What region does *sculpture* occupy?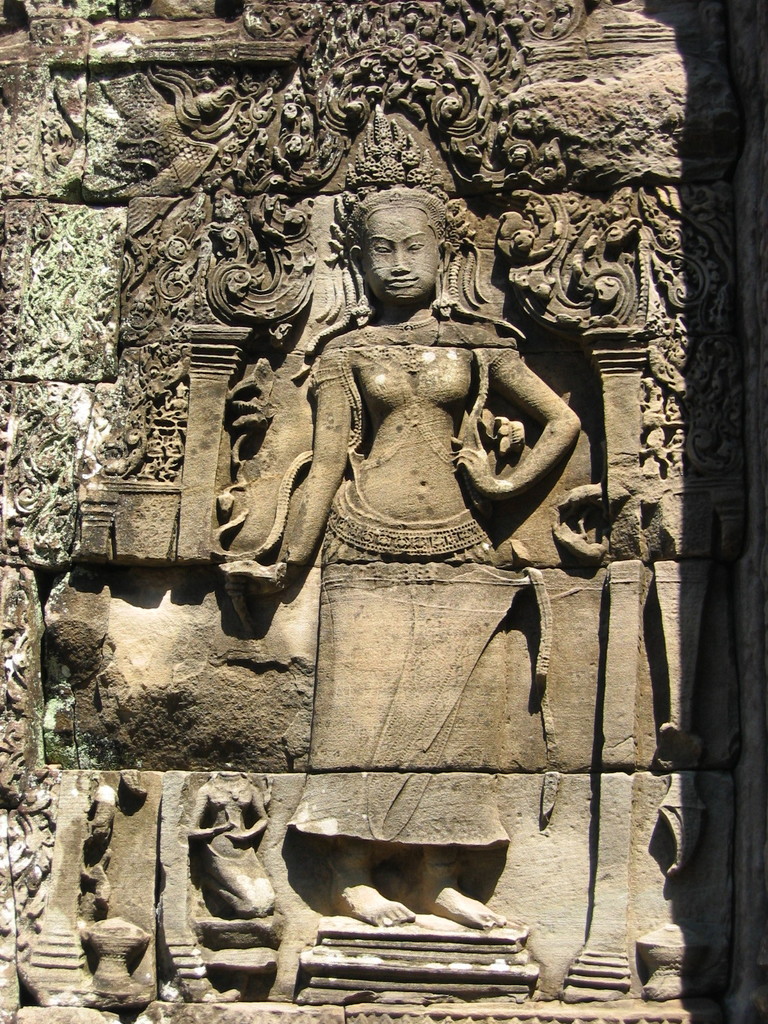
(218,95,580,940).
